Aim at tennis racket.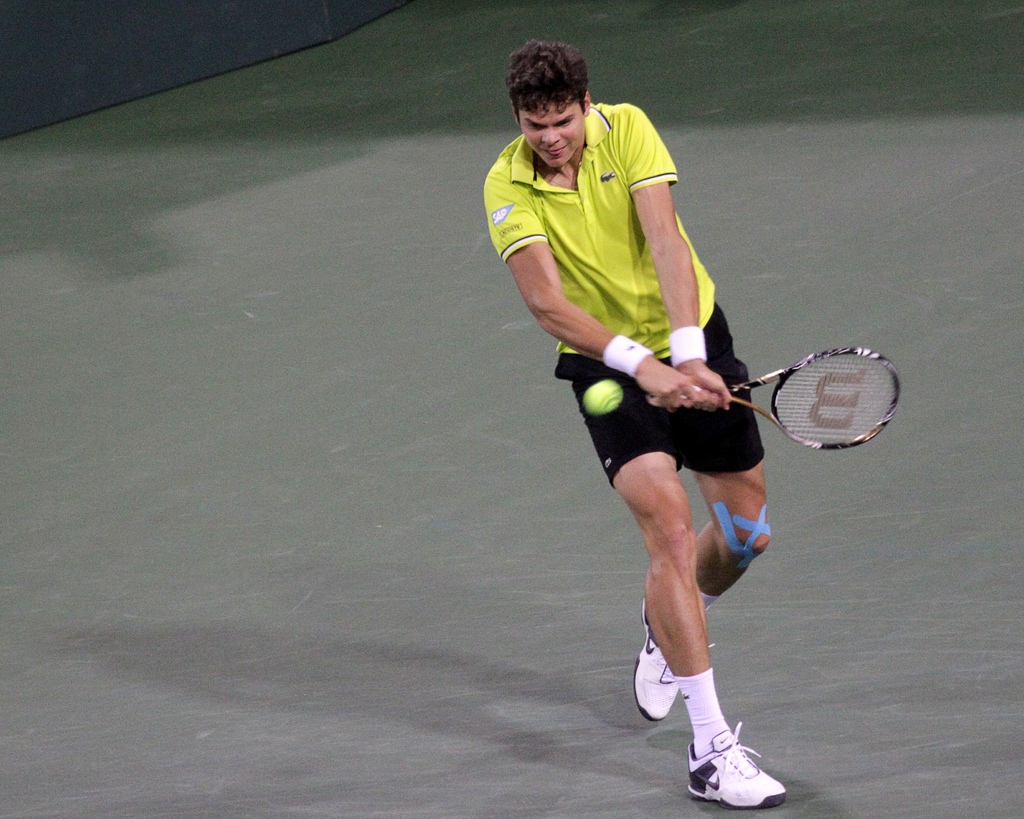
Aimed at region(652, 342, 900, 451).
